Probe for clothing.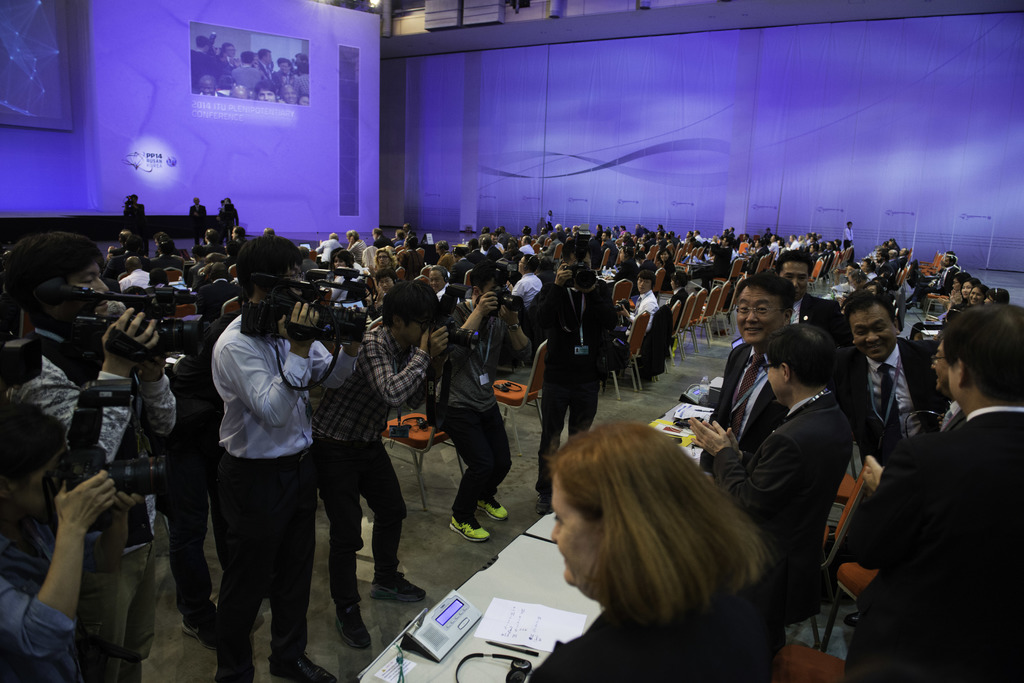
Probe result: bbox(793, 293, 851, 349).
